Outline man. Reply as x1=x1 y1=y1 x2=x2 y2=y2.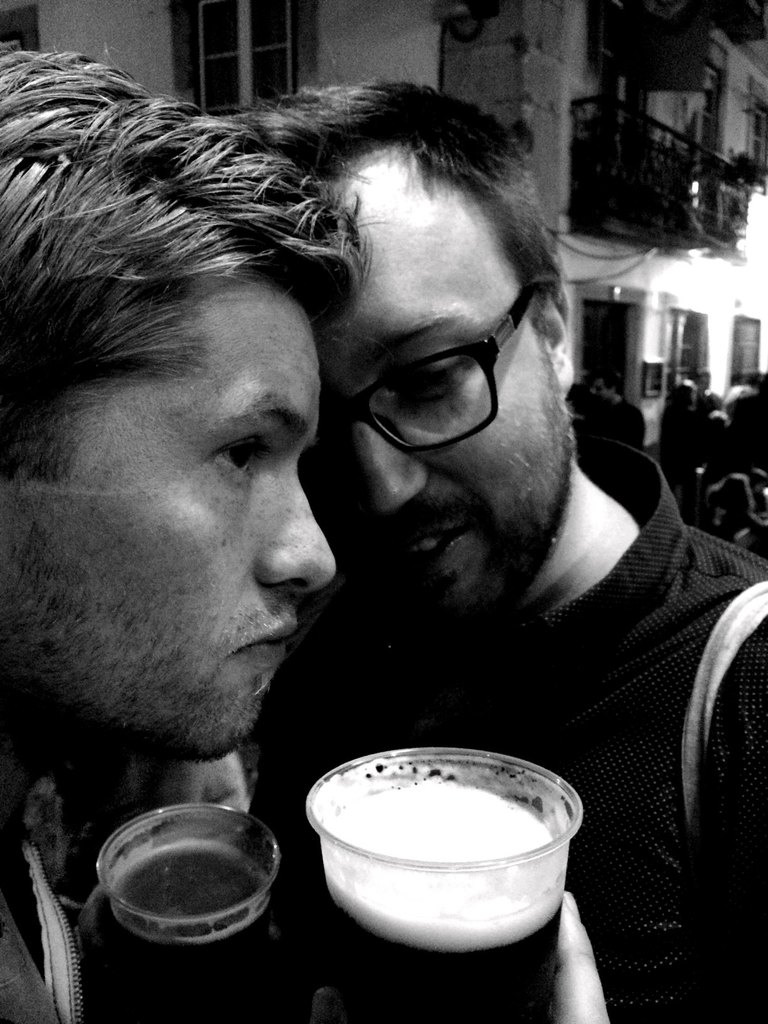
x1=0 y1=40 x2=386 y2=1023.
